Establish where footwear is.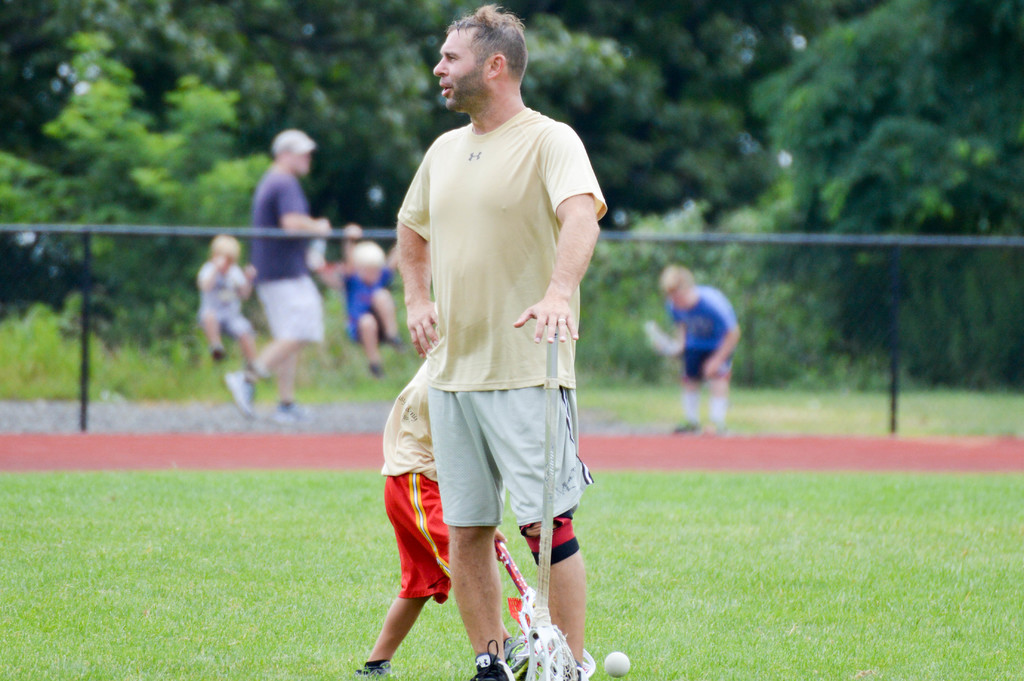
Established at (223,366,259,423).
